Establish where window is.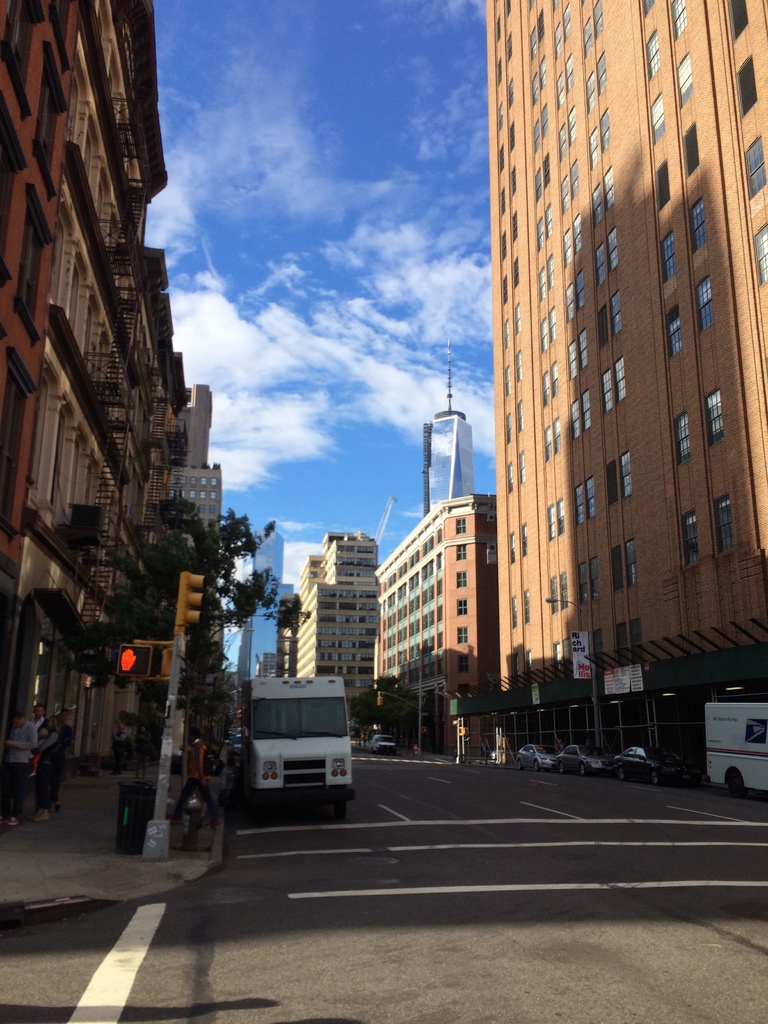
Established at (558,527,575,577).
